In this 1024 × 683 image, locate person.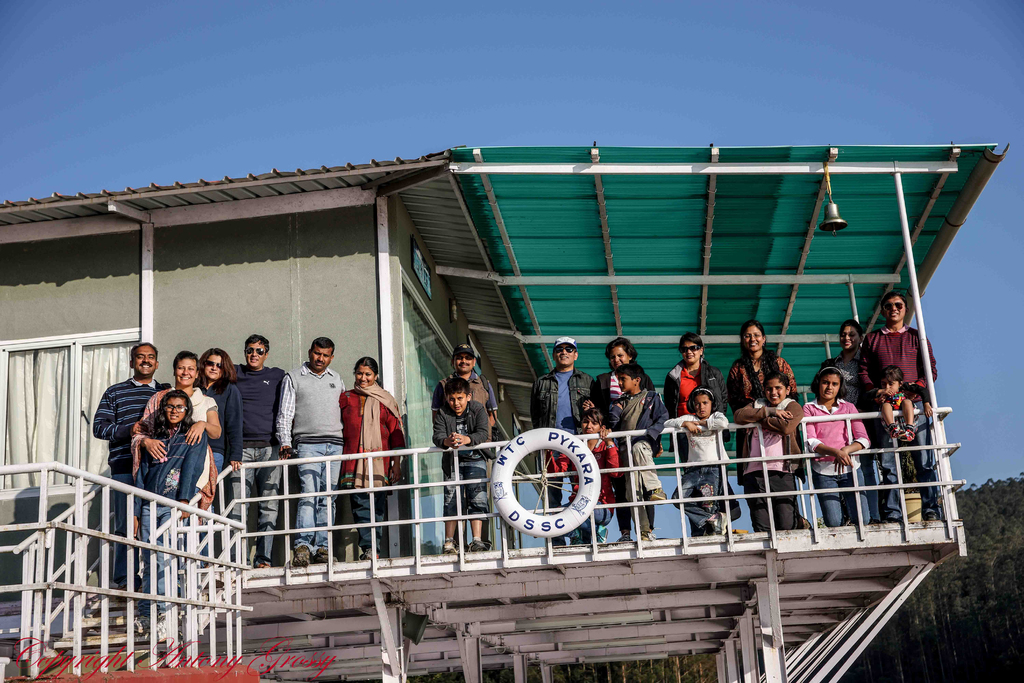
Bounding box: detection(229, 334, 288, 574).
